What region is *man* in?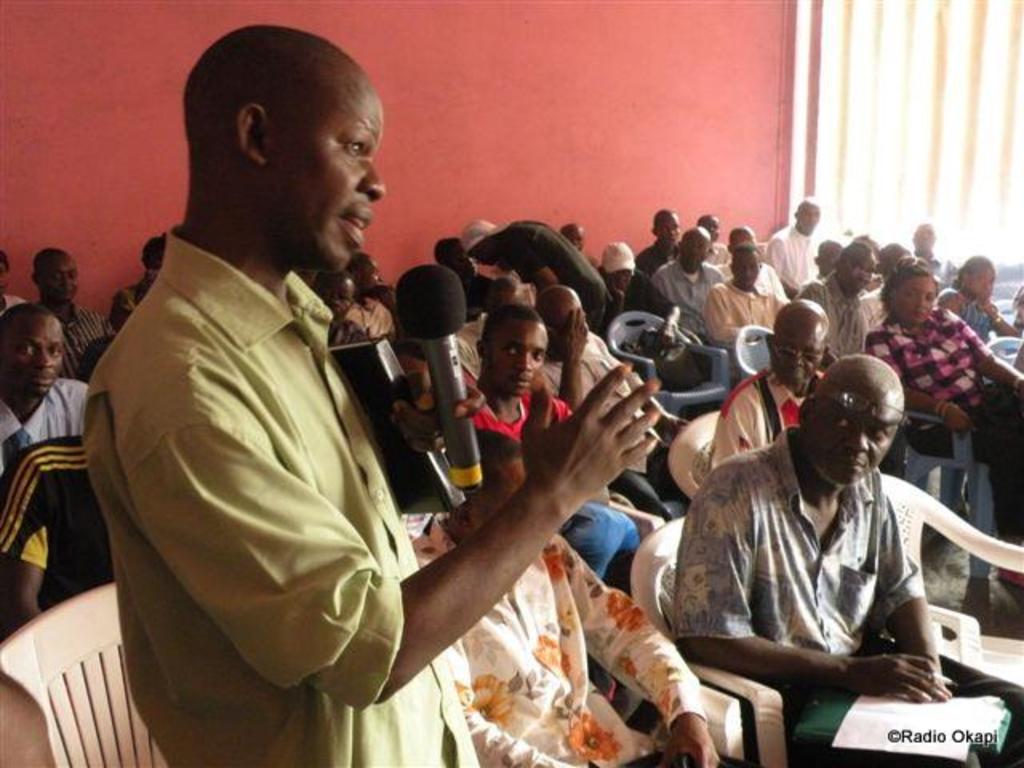
{"left": 0, "top": 251, "right": 18, "bottom": 318}.
